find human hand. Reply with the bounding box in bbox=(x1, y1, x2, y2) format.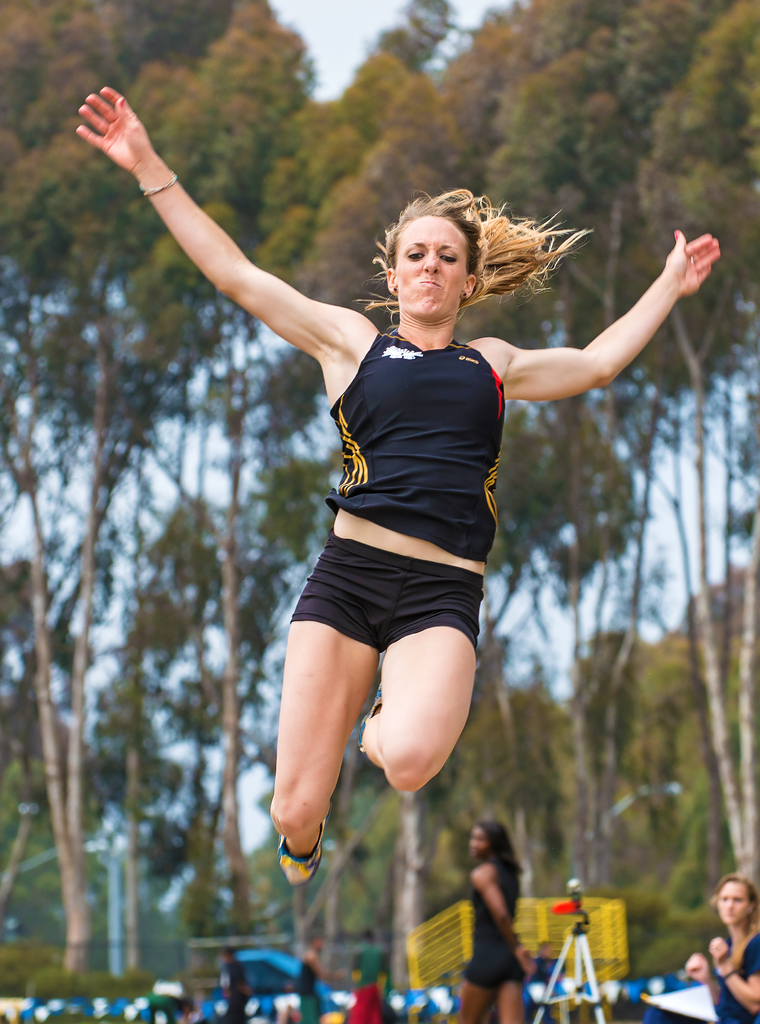
bbox=(708, 935, 736, 979).
